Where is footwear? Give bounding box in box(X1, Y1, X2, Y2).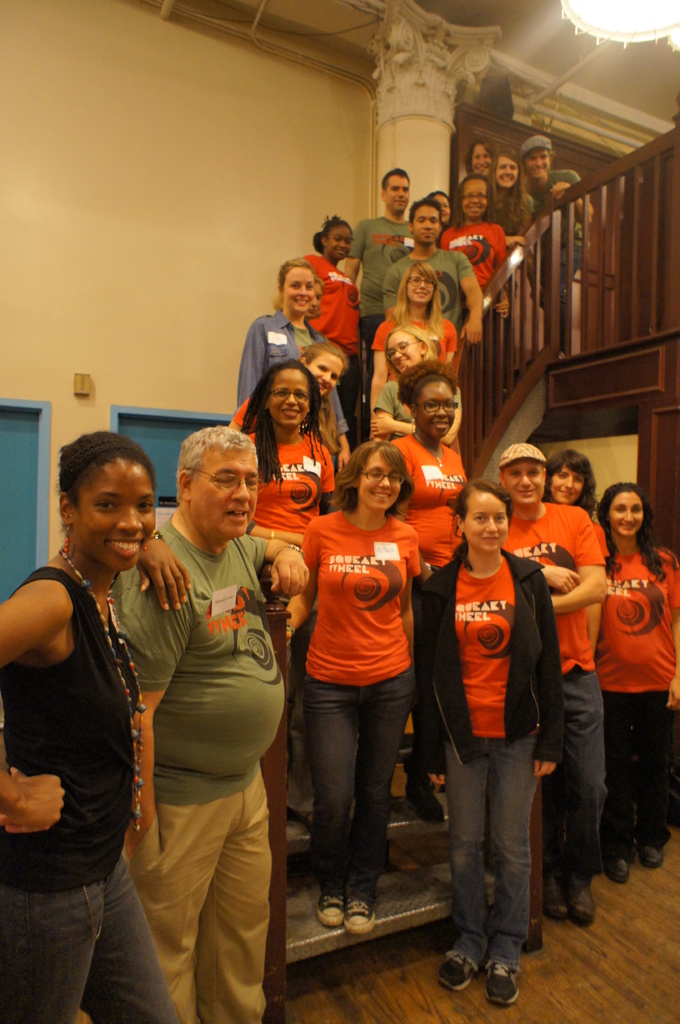
box(488, 959, 526, 1006).
